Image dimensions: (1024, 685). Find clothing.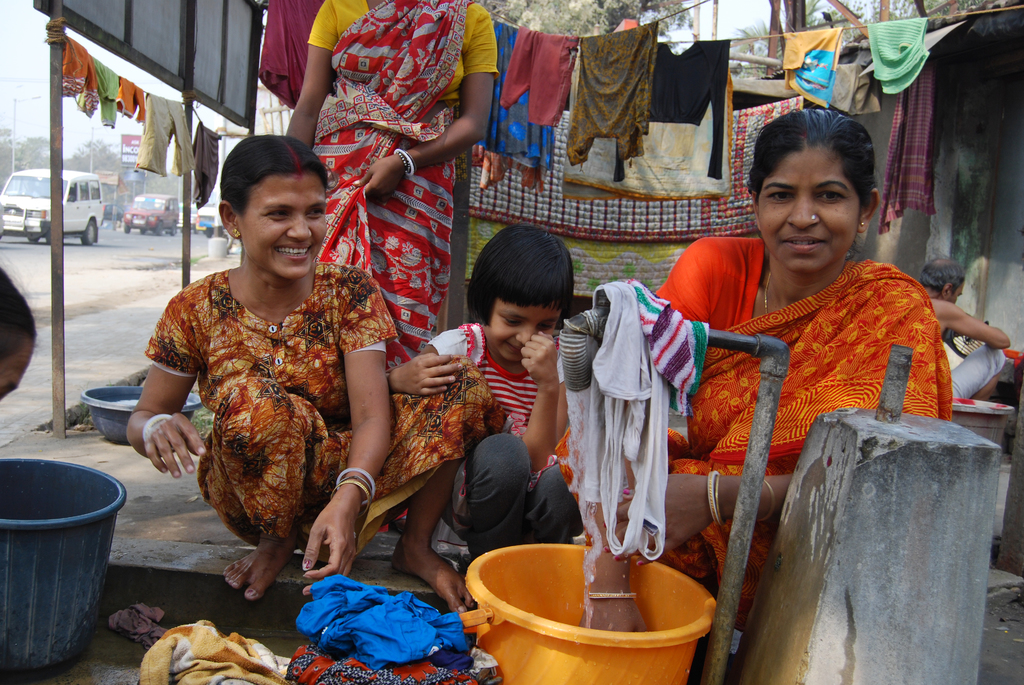
bbox(648, 230, 942, 642).
